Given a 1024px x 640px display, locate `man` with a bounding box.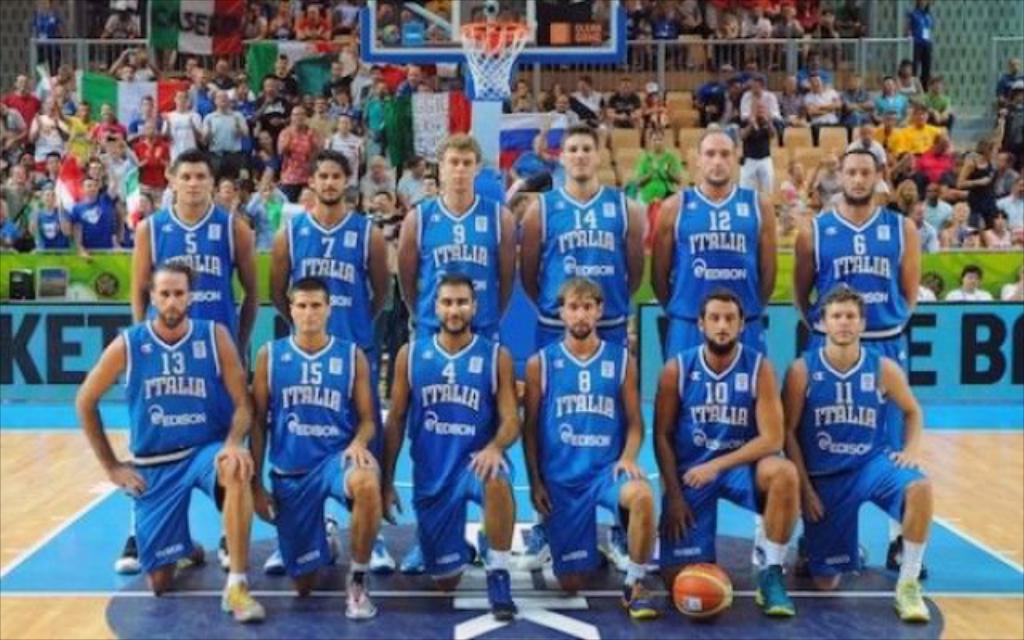
Located: {"x1": 126, "y1": 94, "x2": 154, "y2": 163}.
